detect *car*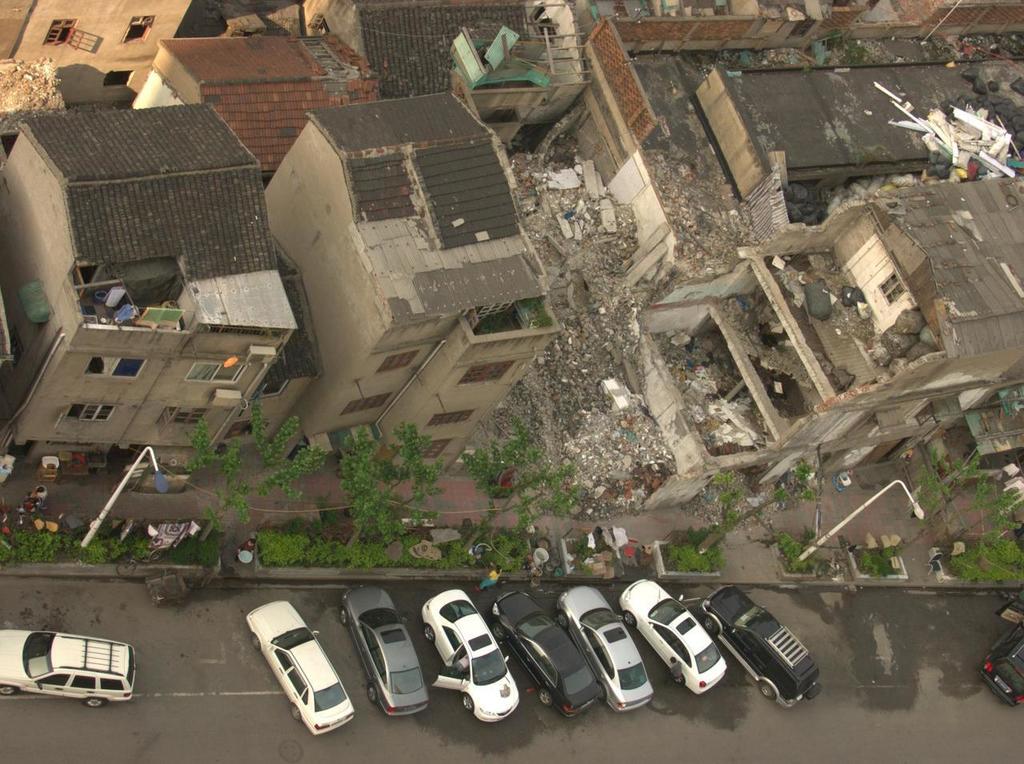
[left=337, top=581, right=430, bottom=718]
